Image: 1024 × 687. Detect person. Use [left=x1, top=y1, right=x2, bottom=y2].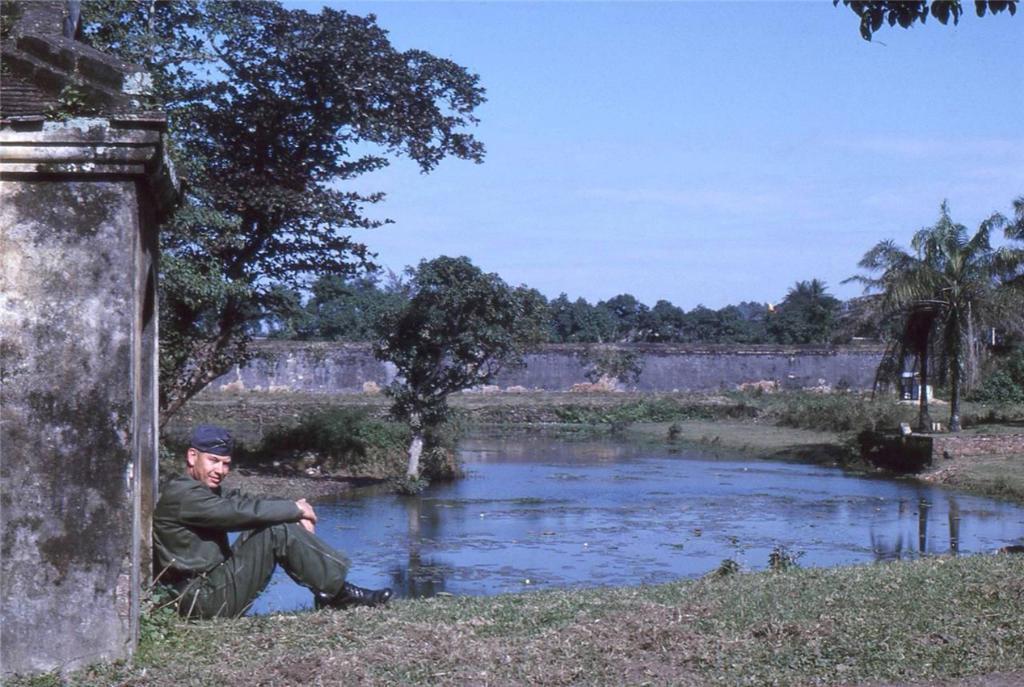
[left=154, top=421, right=404, bottom=622].
